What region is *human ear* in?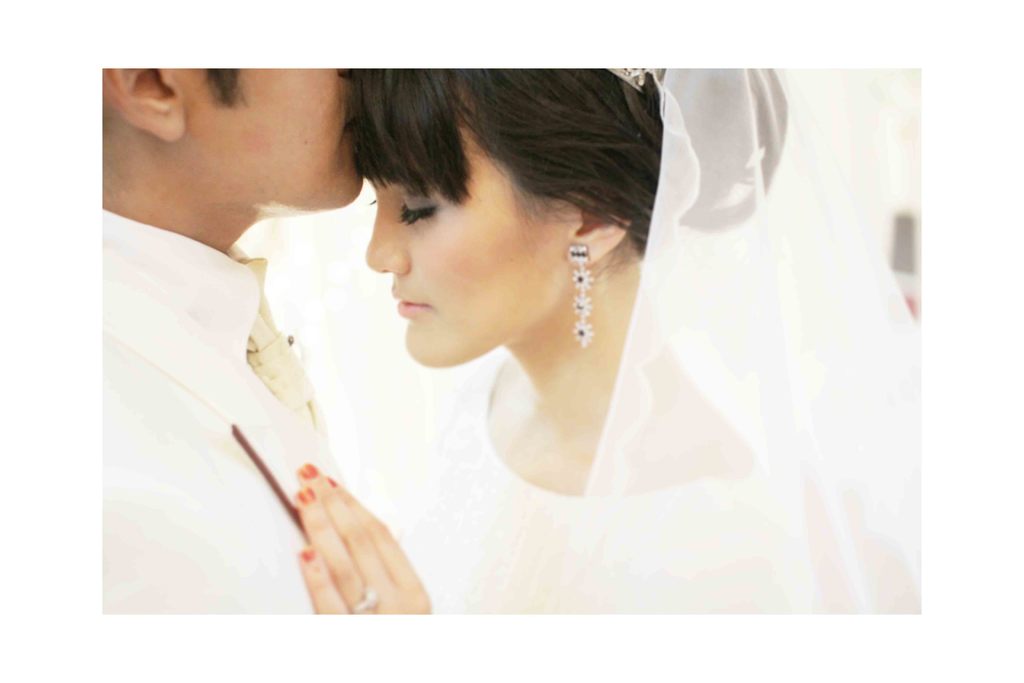
x1=564 y1=192 x2=628 y2=268.
